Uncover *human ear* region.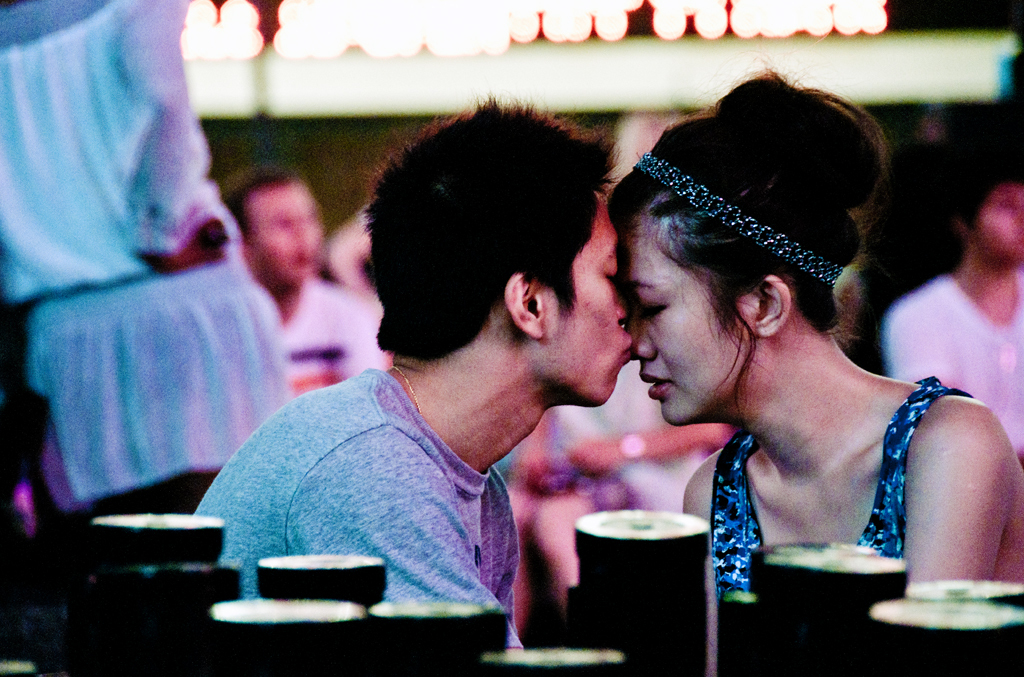
Uncovered: x1=759 y1=273 x2=791 y2=334.
